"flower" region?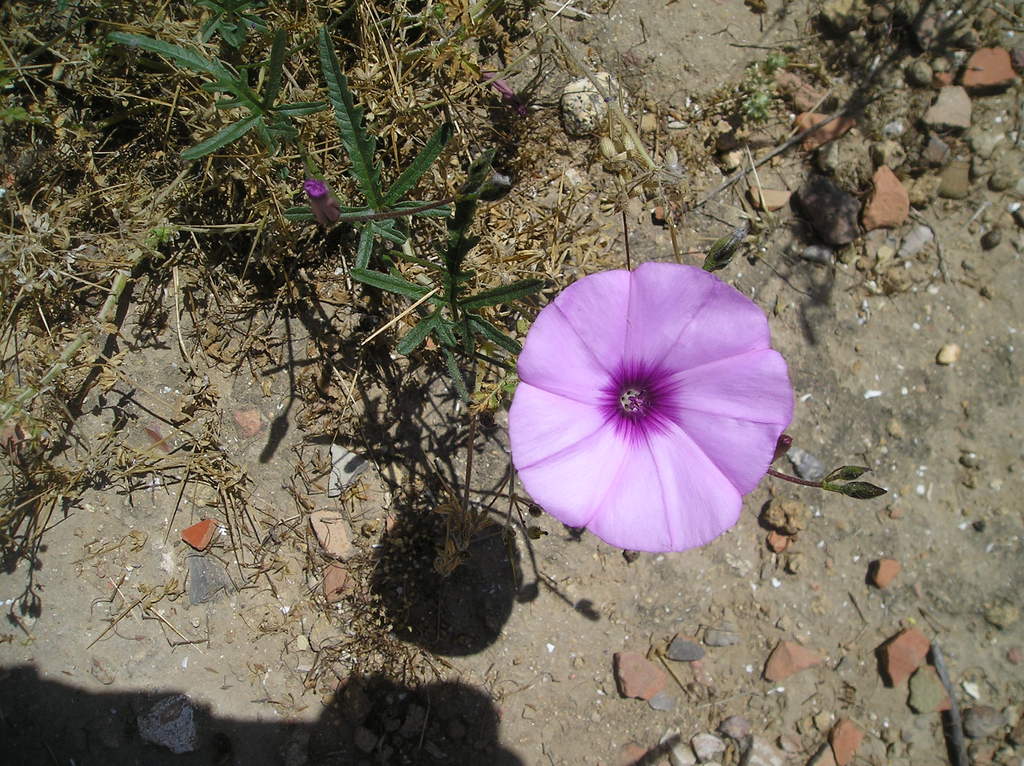
locate(303, 177, 326, 201)
